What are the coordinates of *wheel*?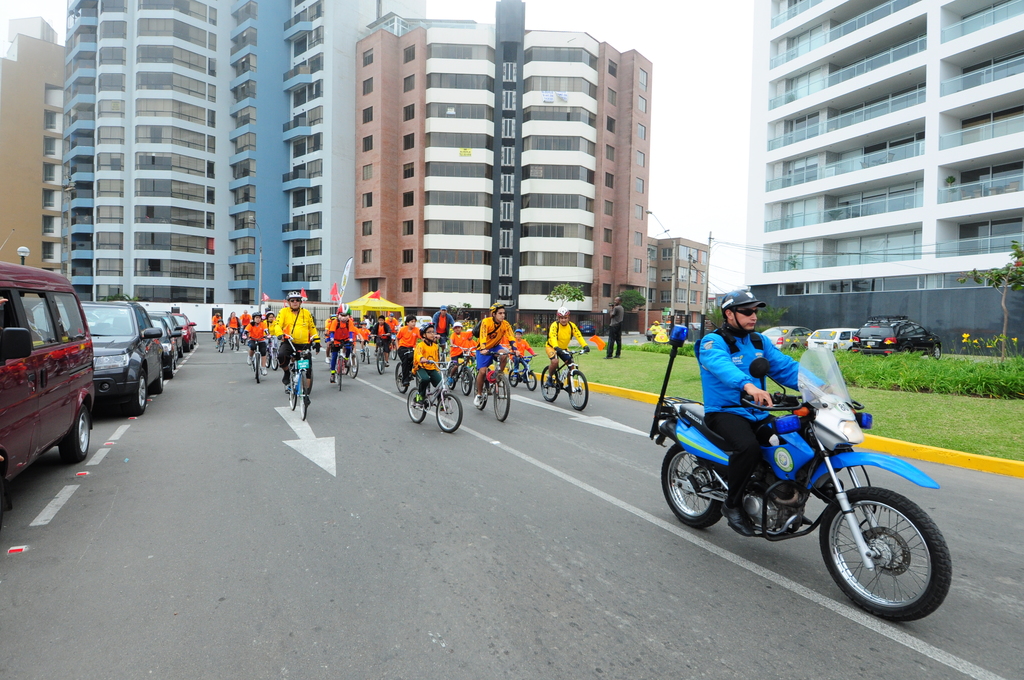
(left=264, top=345, right=268, bottom=366).
